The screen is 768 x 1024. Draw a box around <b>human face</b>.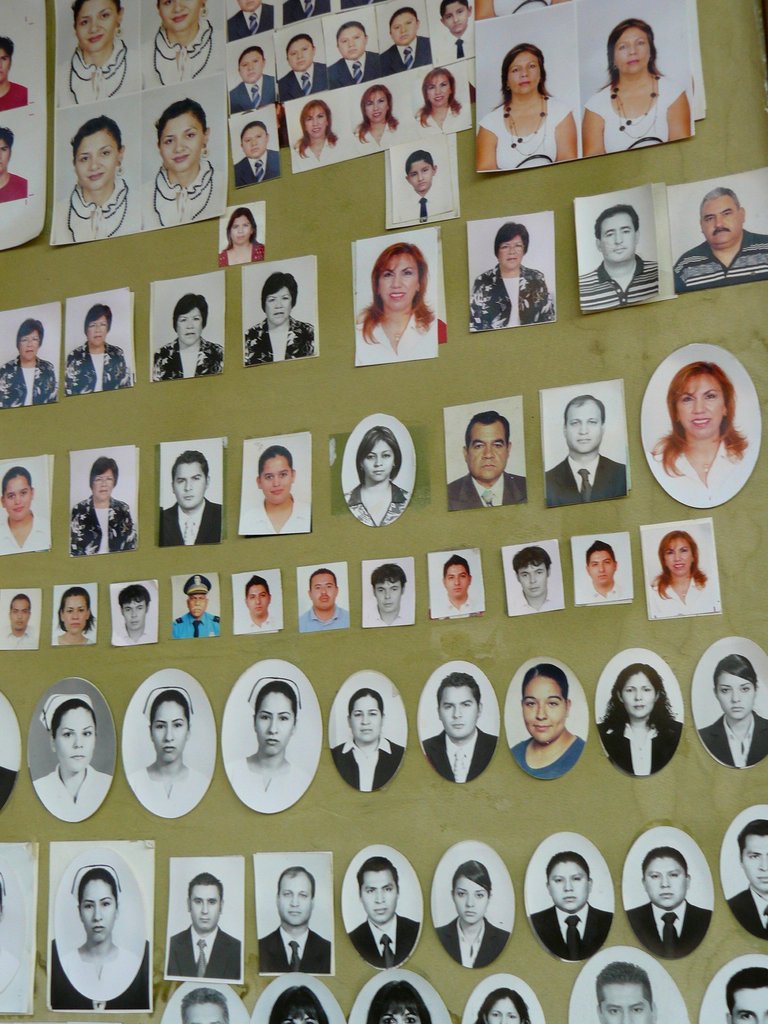
<region>675, 373, 724, 435</region>.
